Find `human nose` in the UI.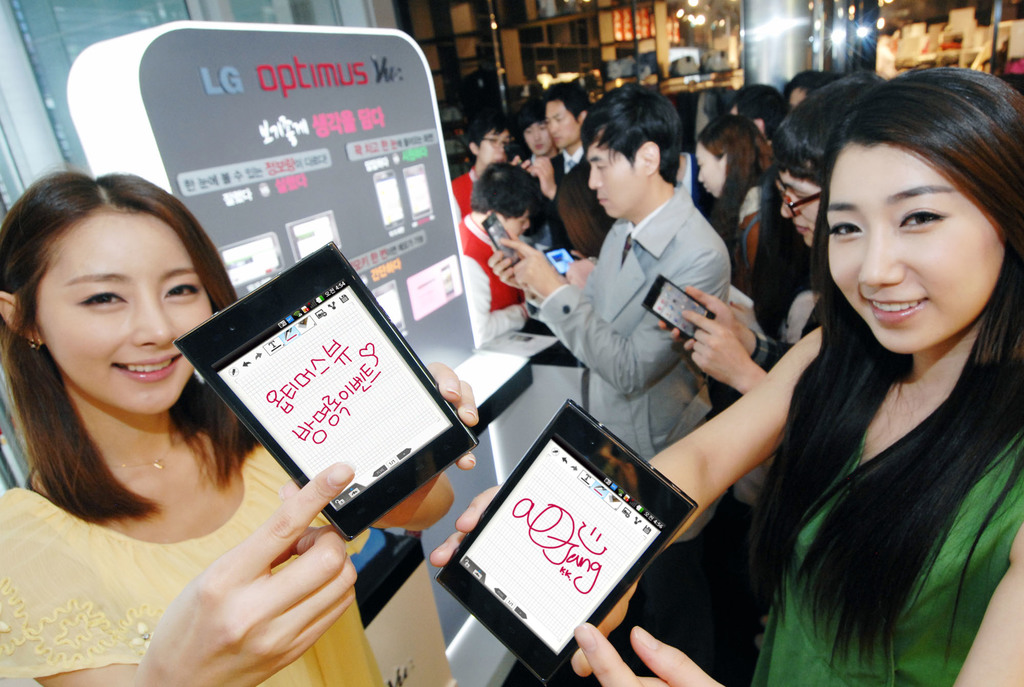
UI element at (left=778, top=188, right=800, bottom=220).
